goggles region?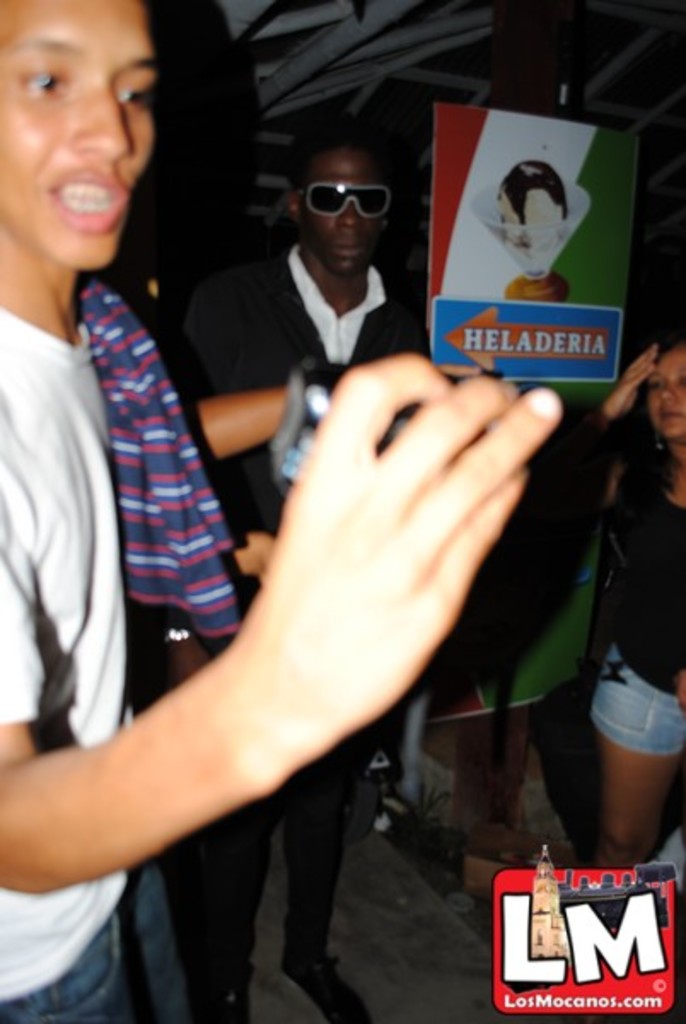
[294, 181, 392, 218]
